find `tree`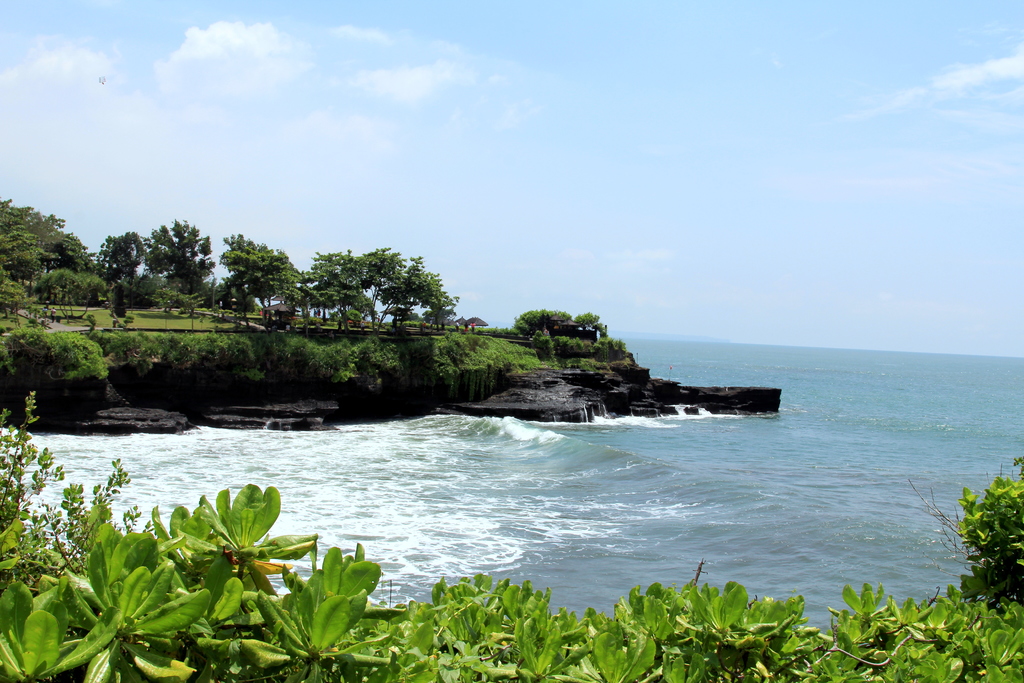
locate(4, 195, 45, 302)
